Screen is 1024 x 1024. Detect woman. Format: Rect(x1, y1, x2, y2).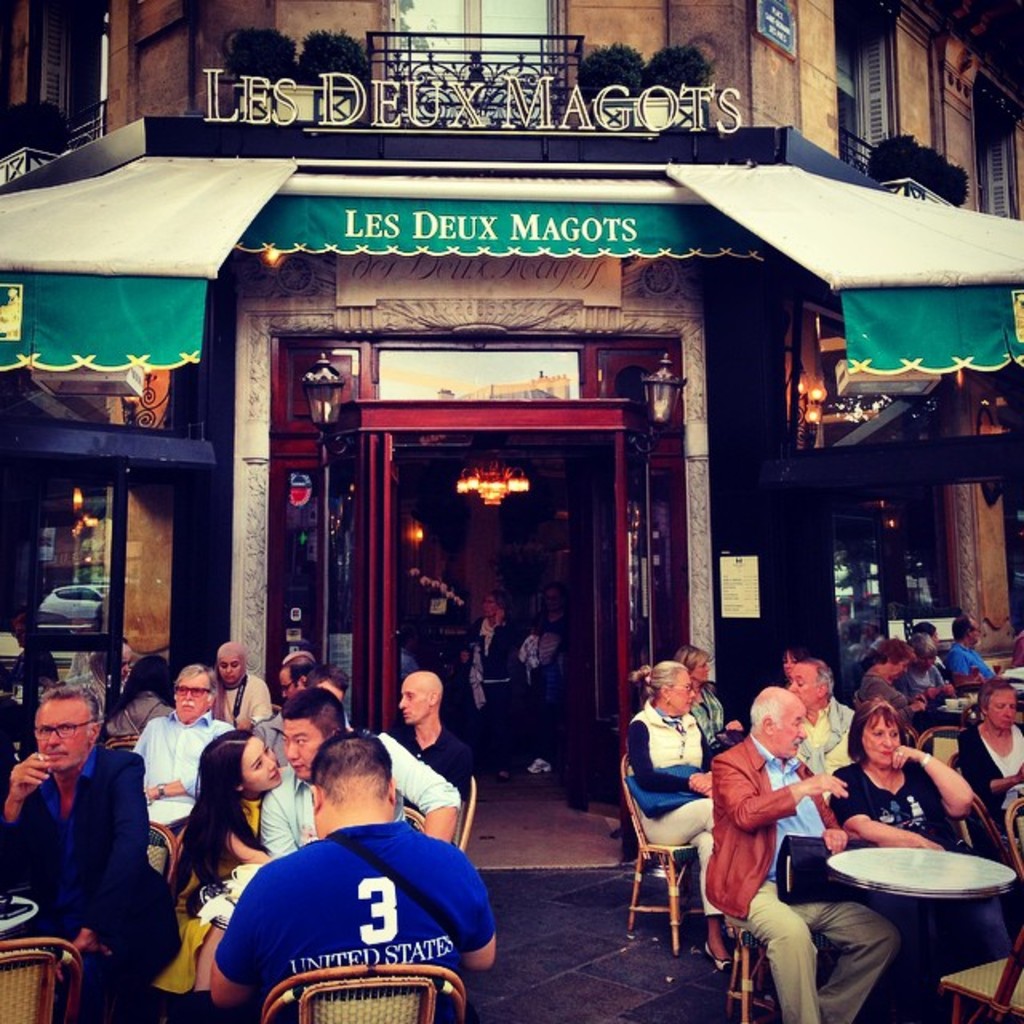
Rect(149, 723, 312, 1022).
